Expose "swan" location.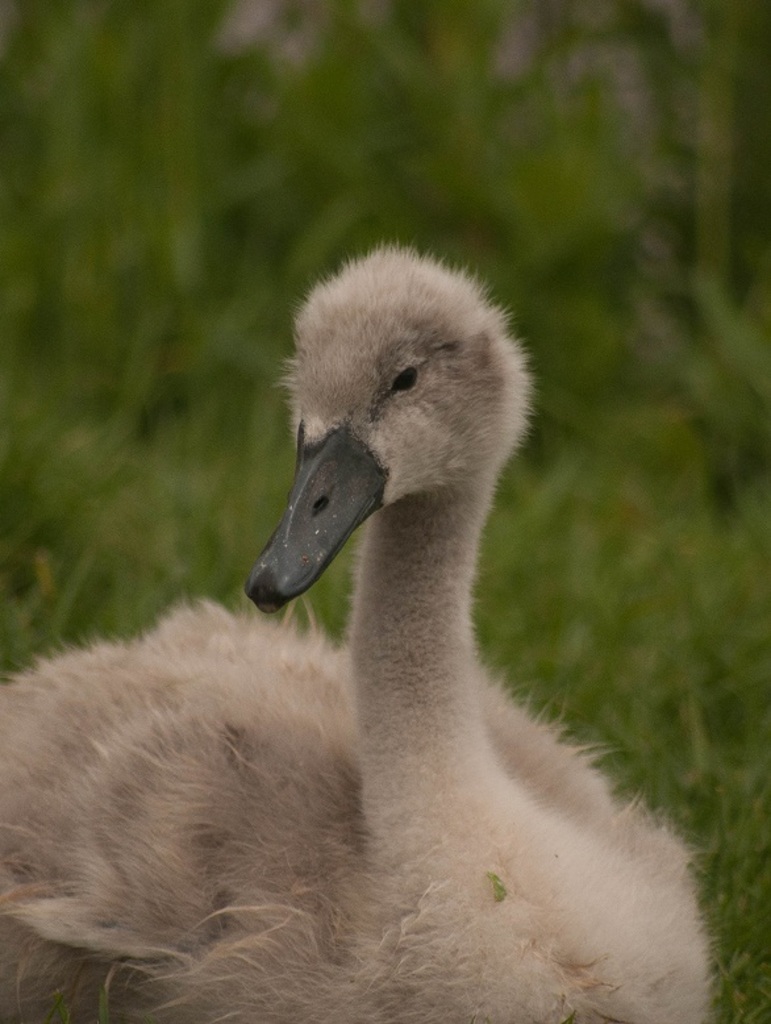
Exposed at pyautogui.locateOnScreen(47, 263, 735, 1021).
